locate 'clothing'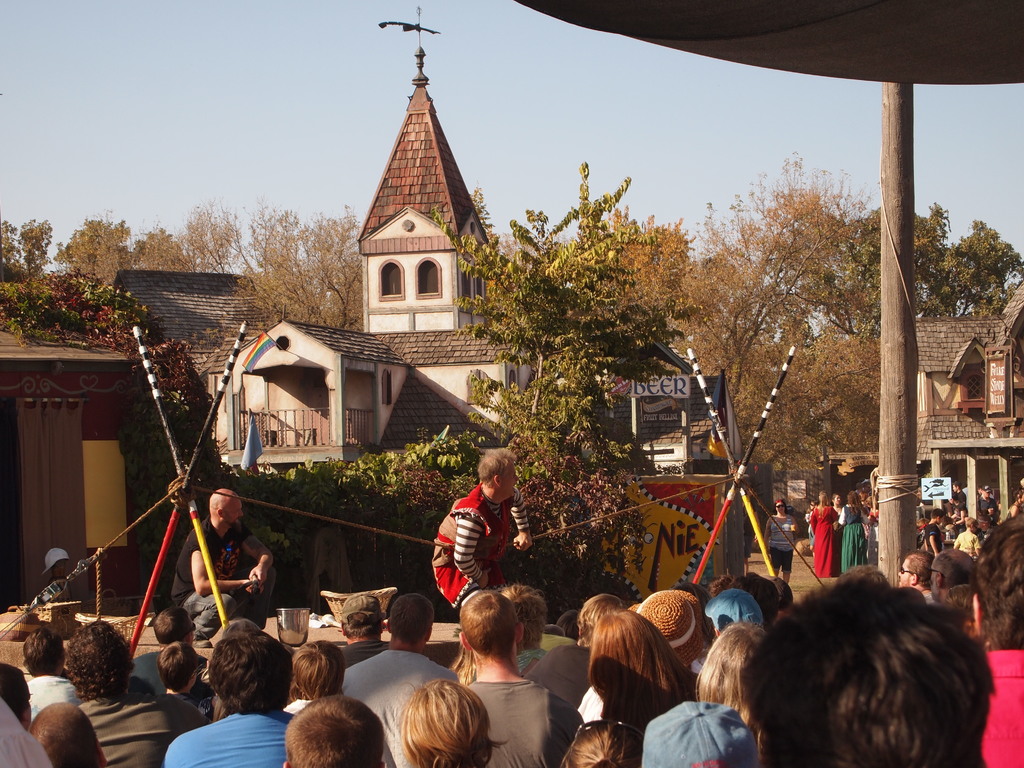
detection(837, 505, 870, 570)
